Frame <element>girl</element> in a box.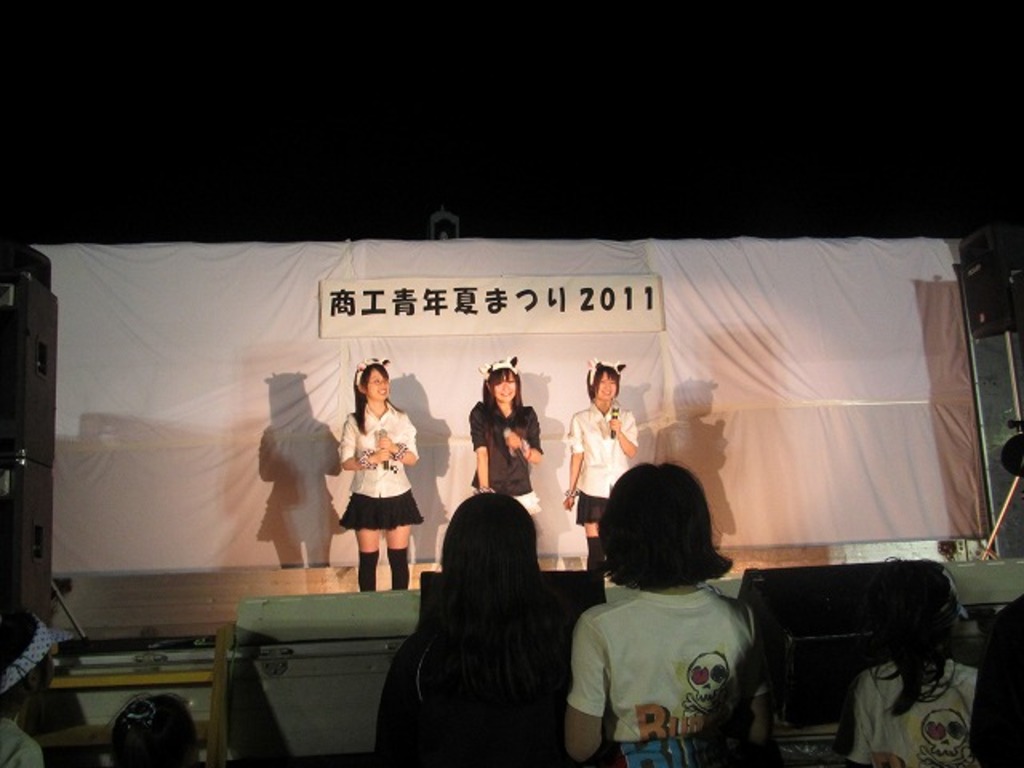
(left=562, top=355, right=637, bottom=570).
